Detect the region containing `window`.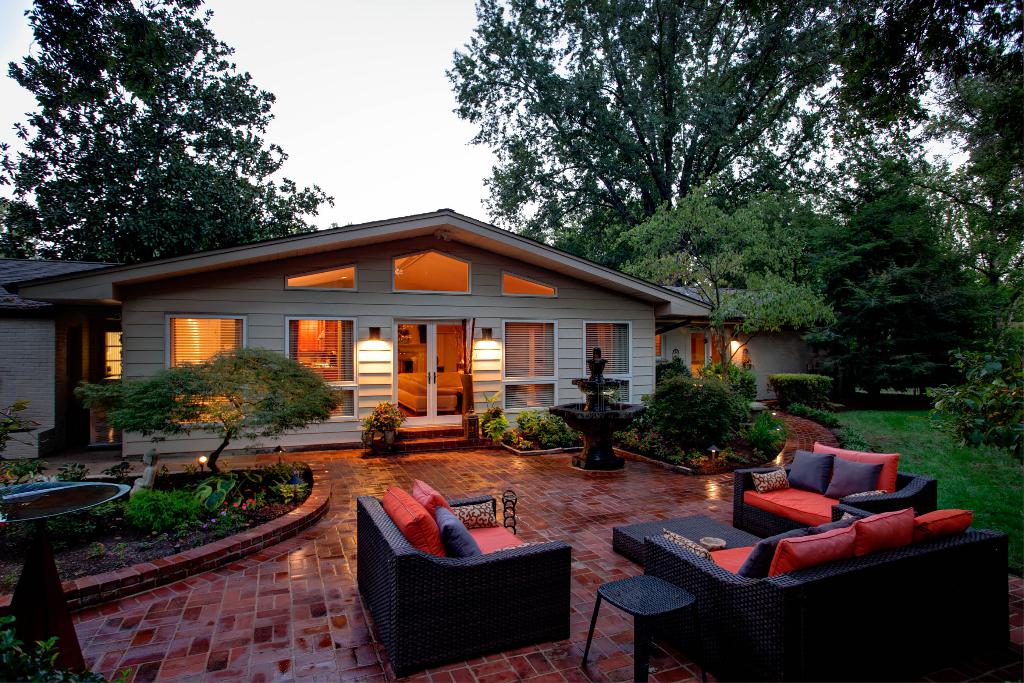
x1=163, y1=316, x2=246, y2=431.
